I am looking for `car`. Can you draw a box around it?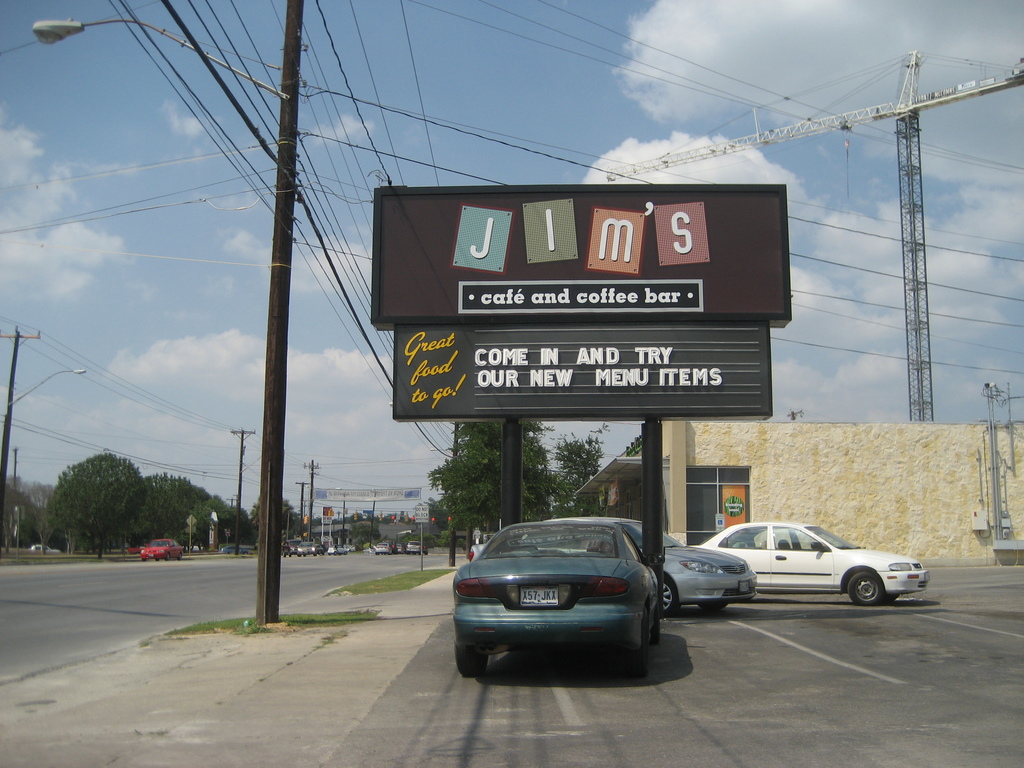
Sure, the bounding box is box=[374, 541, 387, 554].
